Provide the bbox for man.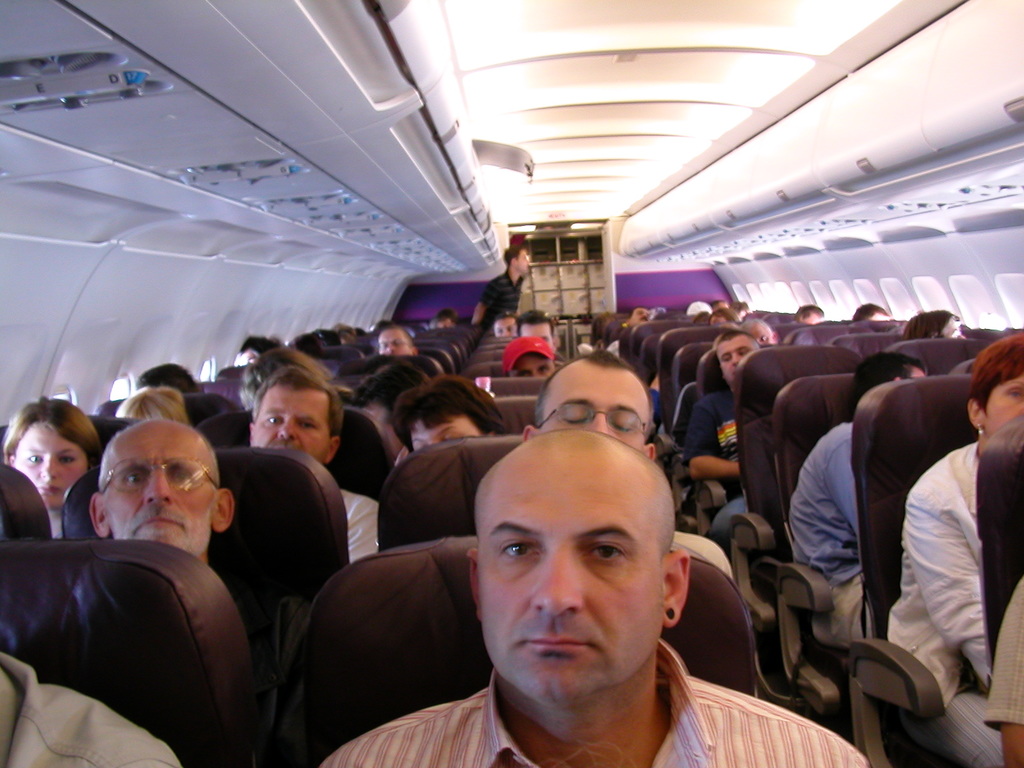
<box>849,304,888,315</box>.
